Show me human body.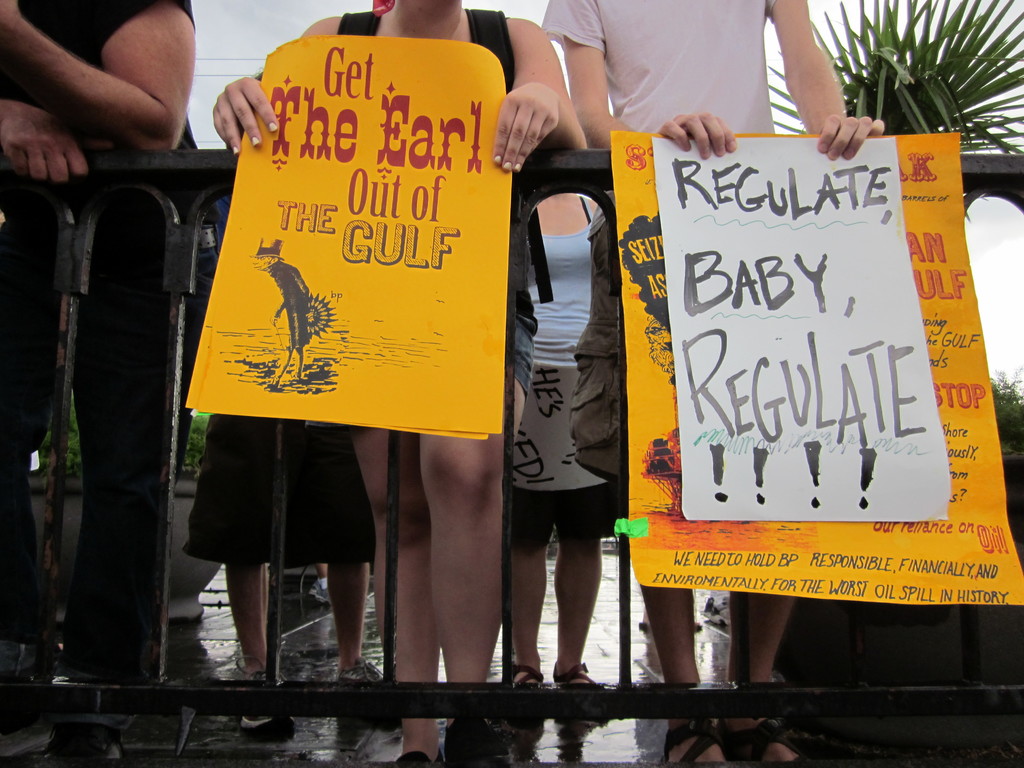
human body is here: [left=534, top=0, right=900, bottom=767].
